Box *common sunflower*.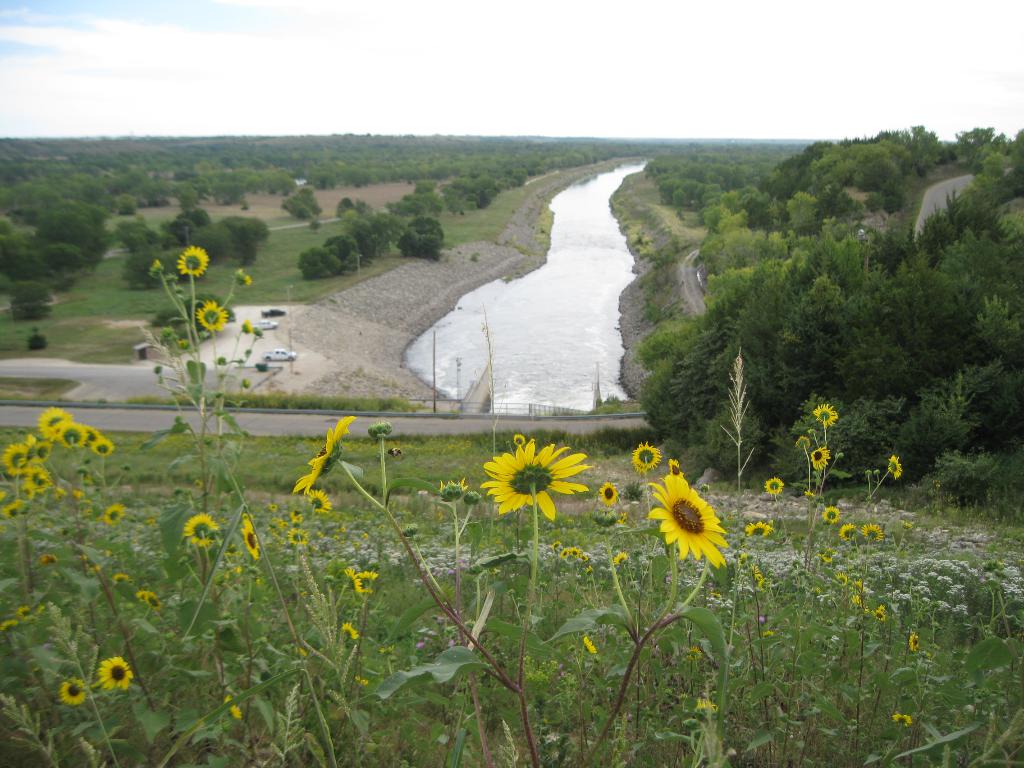
{"x1": 57, "y1": 673, "x2": 98, "y2": 705}.
